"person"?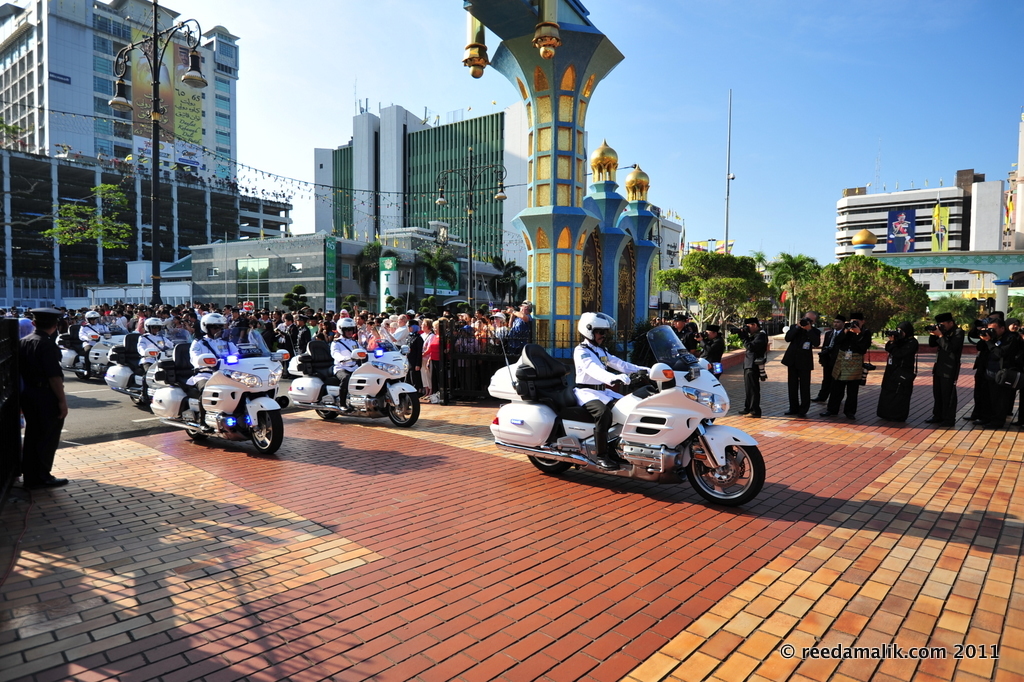
BBox(727, 314, 765, 416)
